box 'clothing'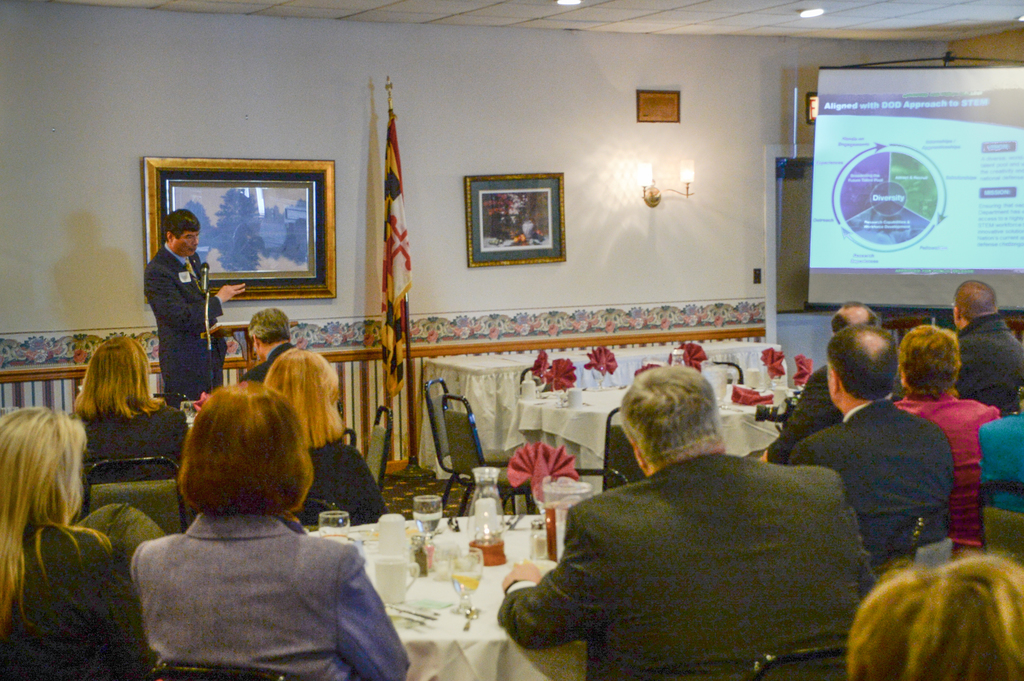
x1=136, y1=239, x2=227, y2=408
